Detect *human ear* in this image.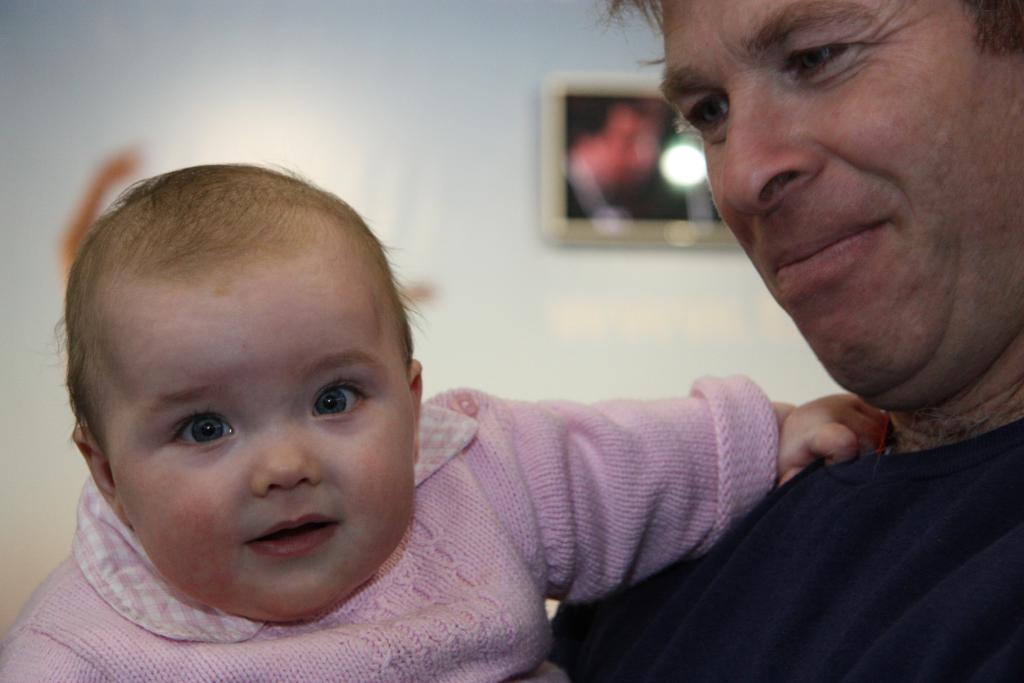
Detection: (73, 427, 123, 521).
